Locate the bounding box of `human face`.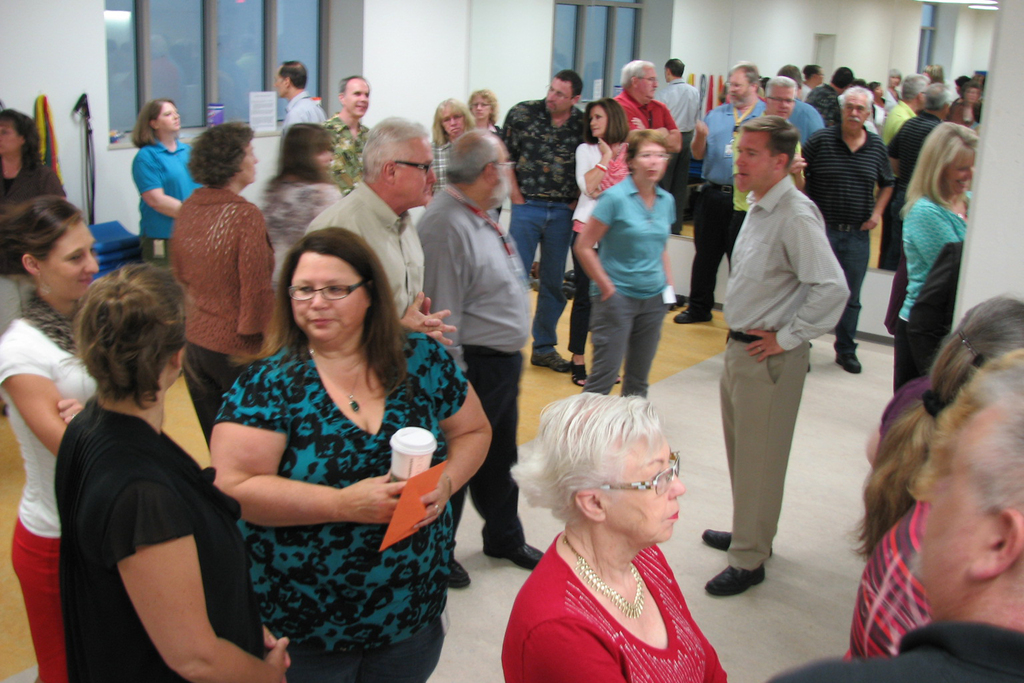
Bounding box: <region>392, 139, 436, 204</region>.
